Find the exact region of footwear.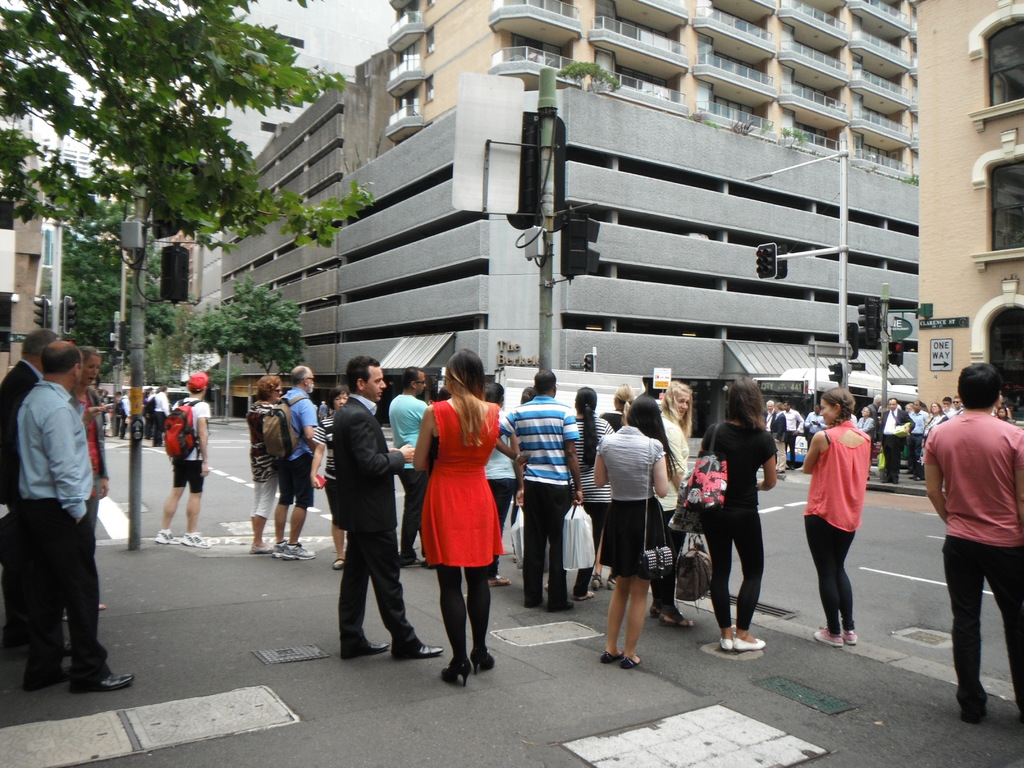
Exact region: 816,628,840,648.
